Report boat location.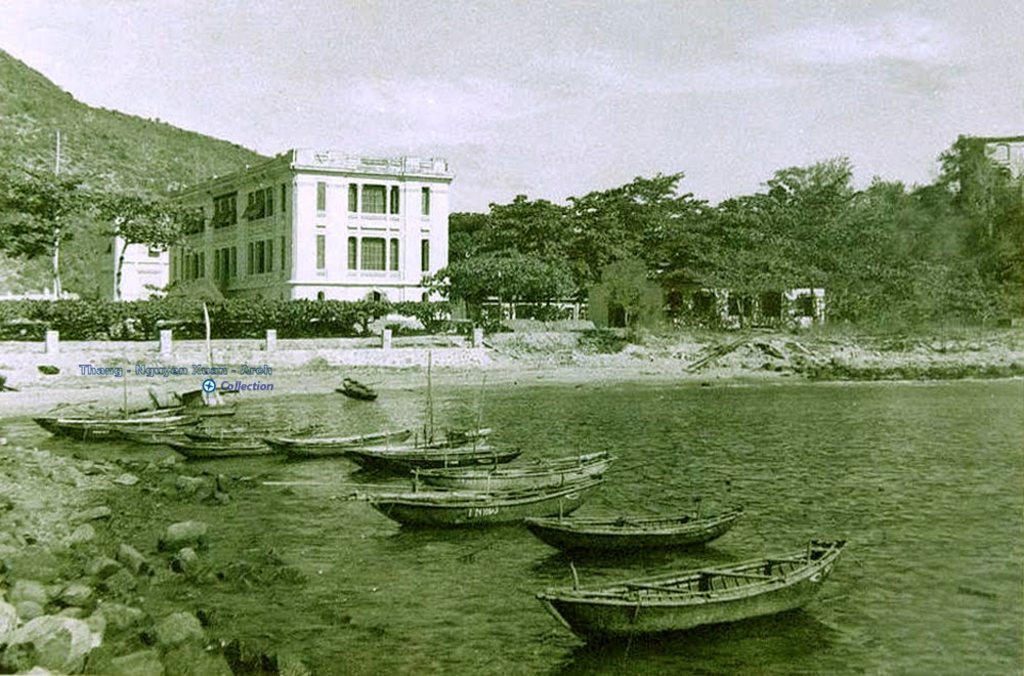
Report: <box>39,370,218,441</box>.
